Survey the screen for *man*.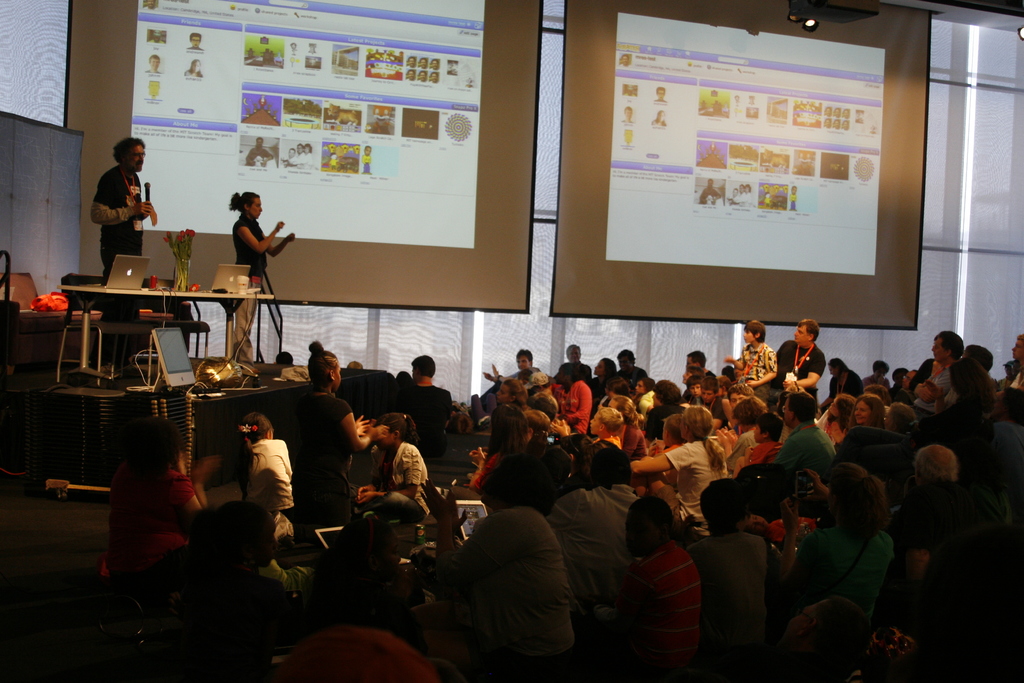
Survey found: box=[232, 192, 298, 361].
